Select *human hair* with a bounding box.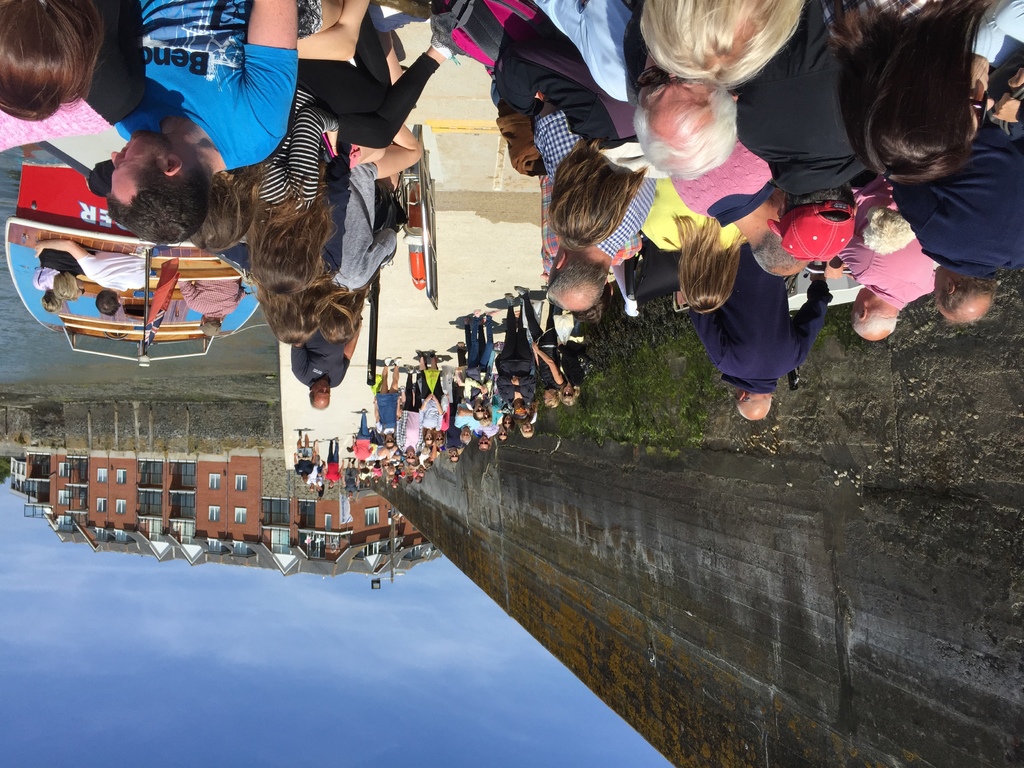
664, 216, 746, 314.
